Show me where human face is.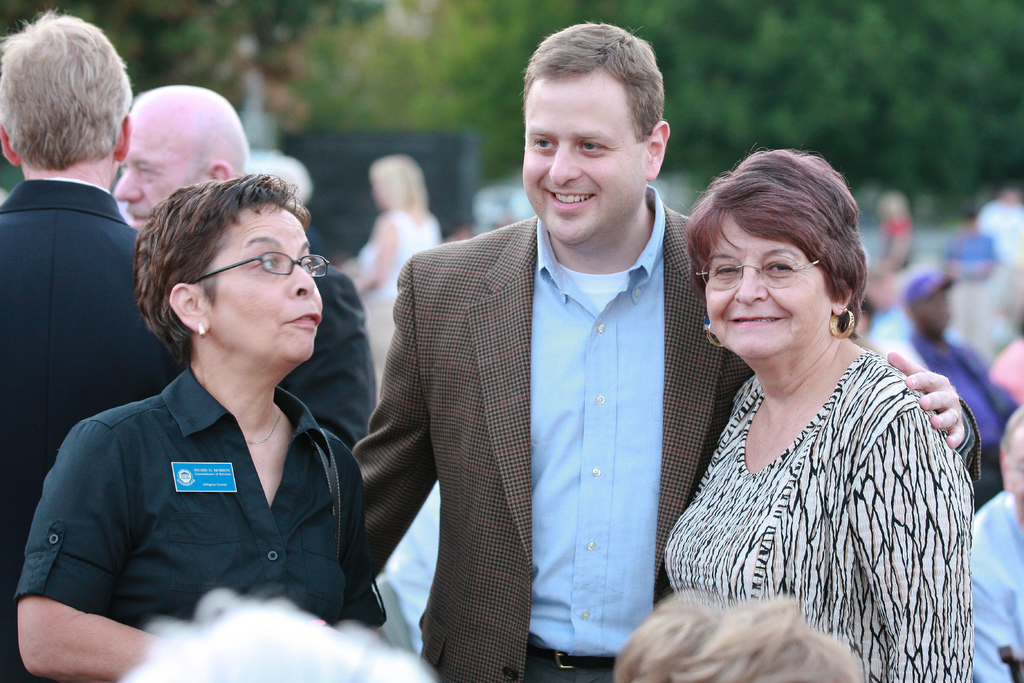
human face is at bbox=[203, 206, 321, 361].
